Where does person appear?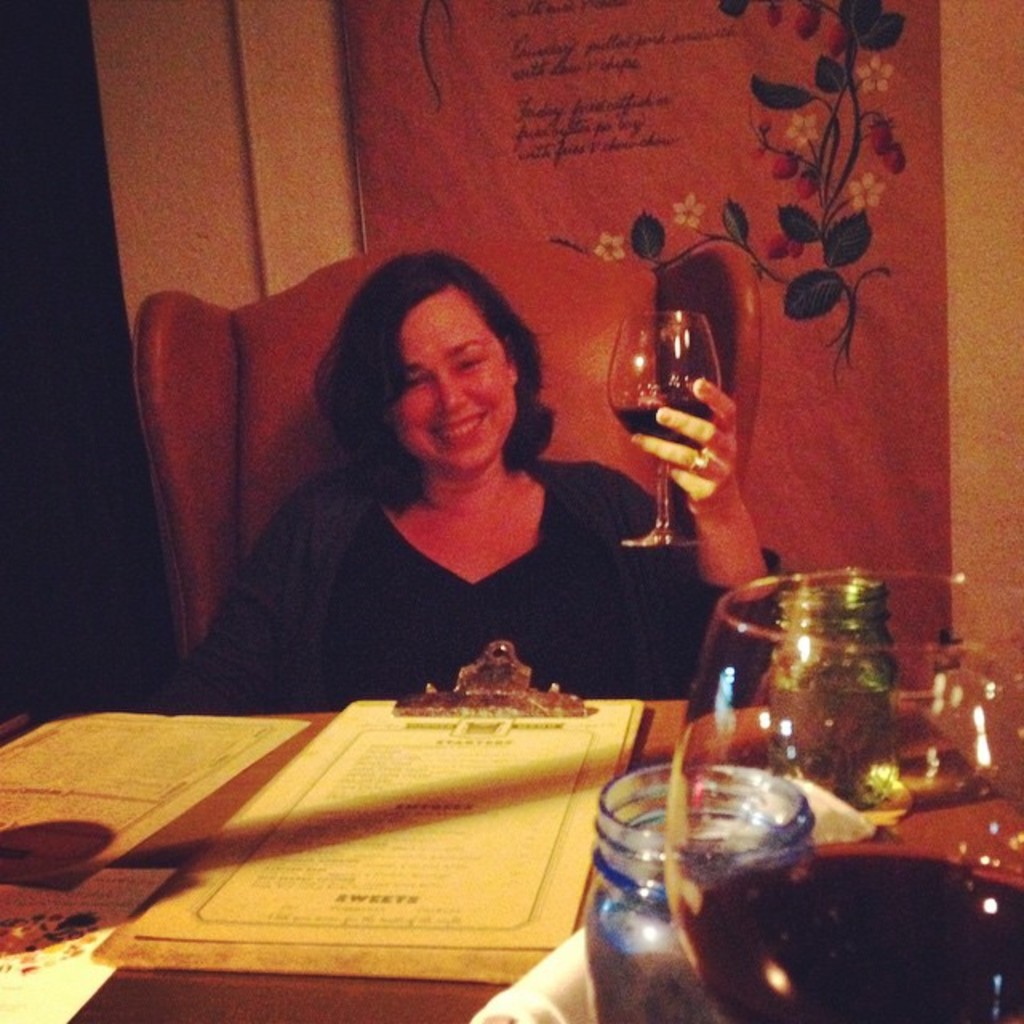
Appears at crop(210, 242, 675, 766).
